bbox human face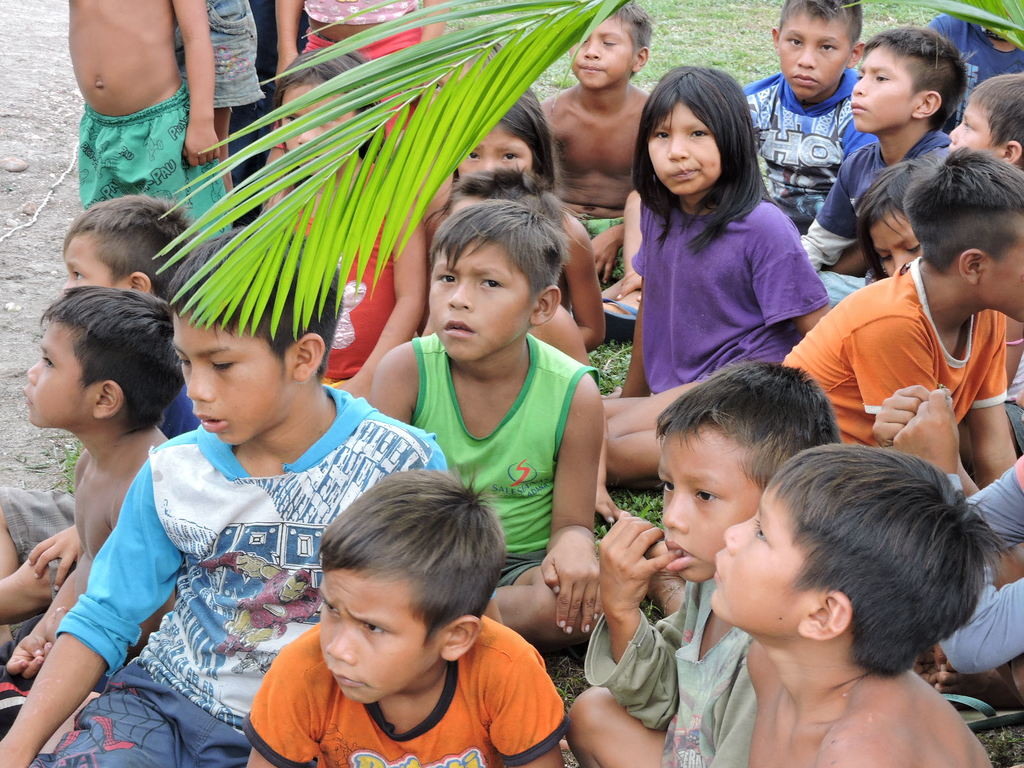
[781, 12, 847, 102]
